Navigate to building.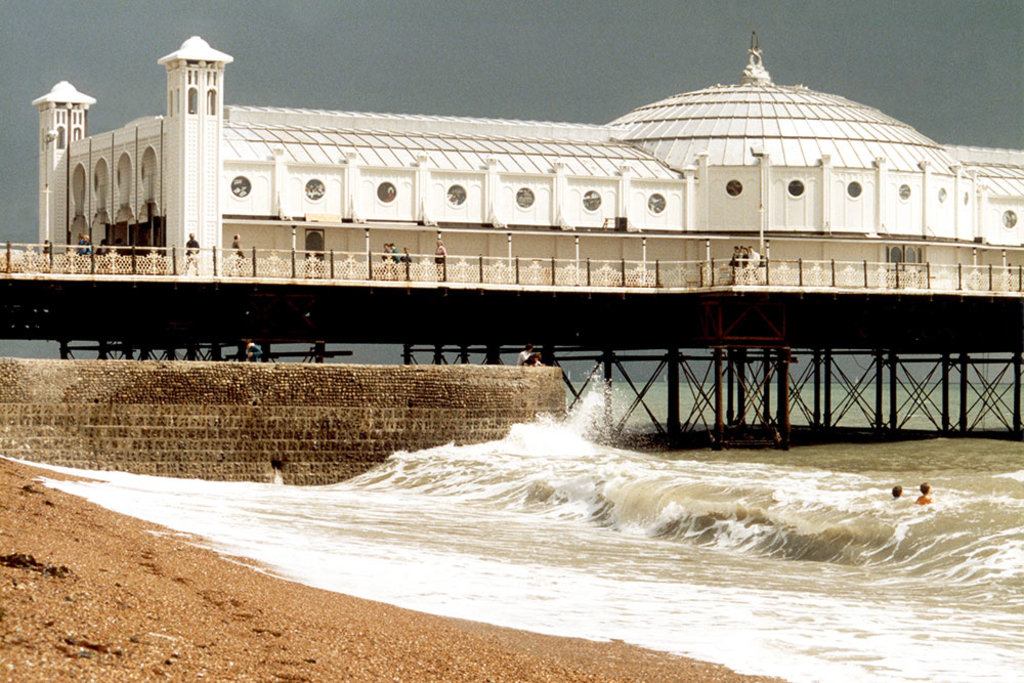
Navigation target: locate(0, 36, 1023, 302).
